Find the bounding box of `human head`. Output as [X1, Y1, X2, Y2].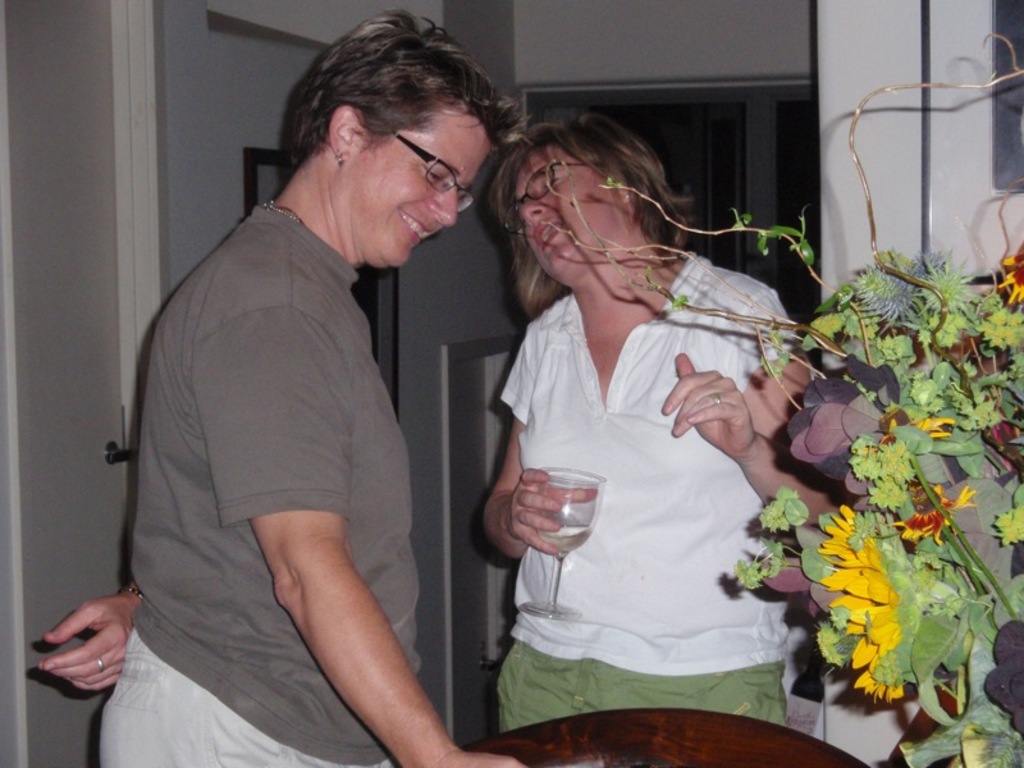
[492, 113, 671, 278].
